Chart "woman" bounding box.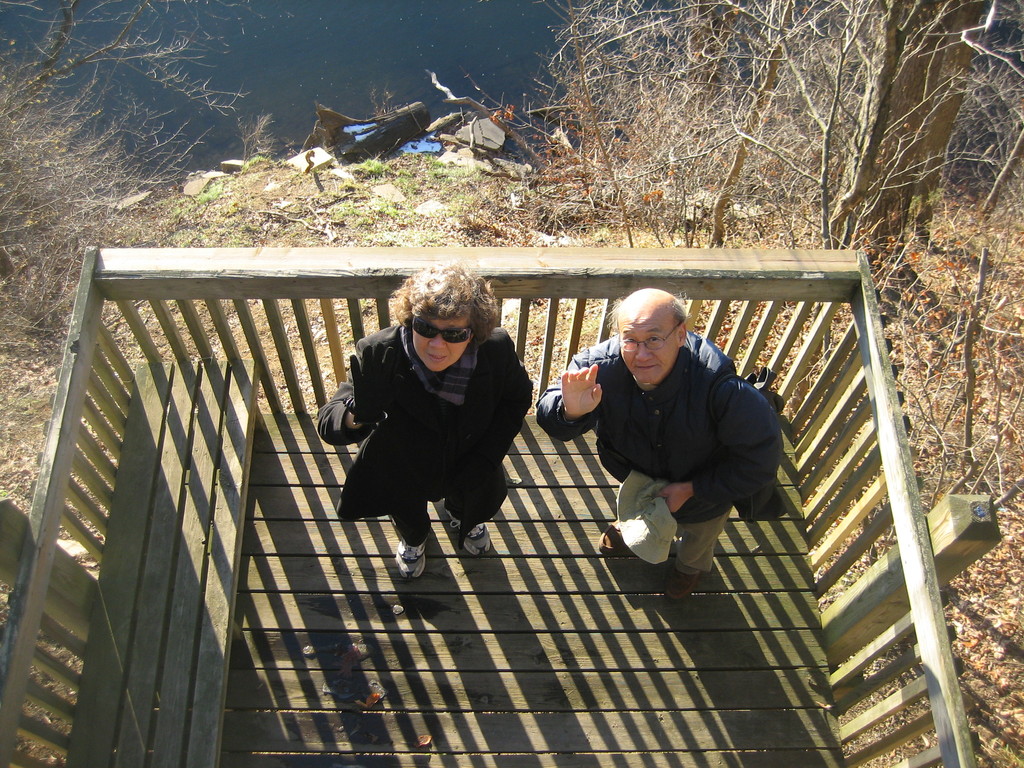
Charted: BBox(326, 251, 527, 589).
